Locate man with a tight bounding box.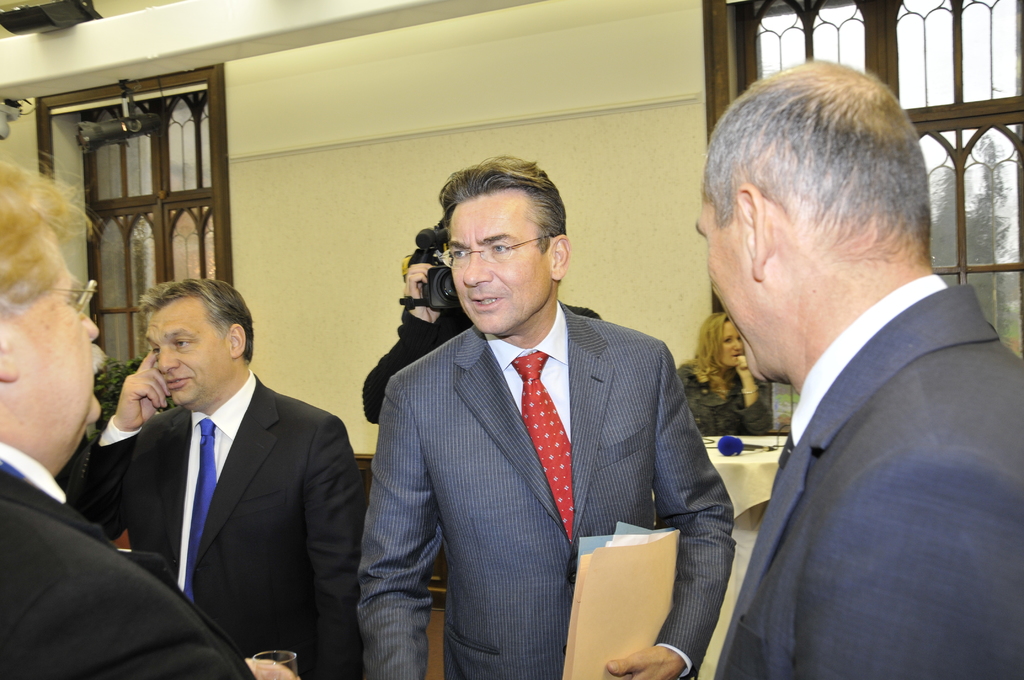
box(360, 152, 737, 679).
